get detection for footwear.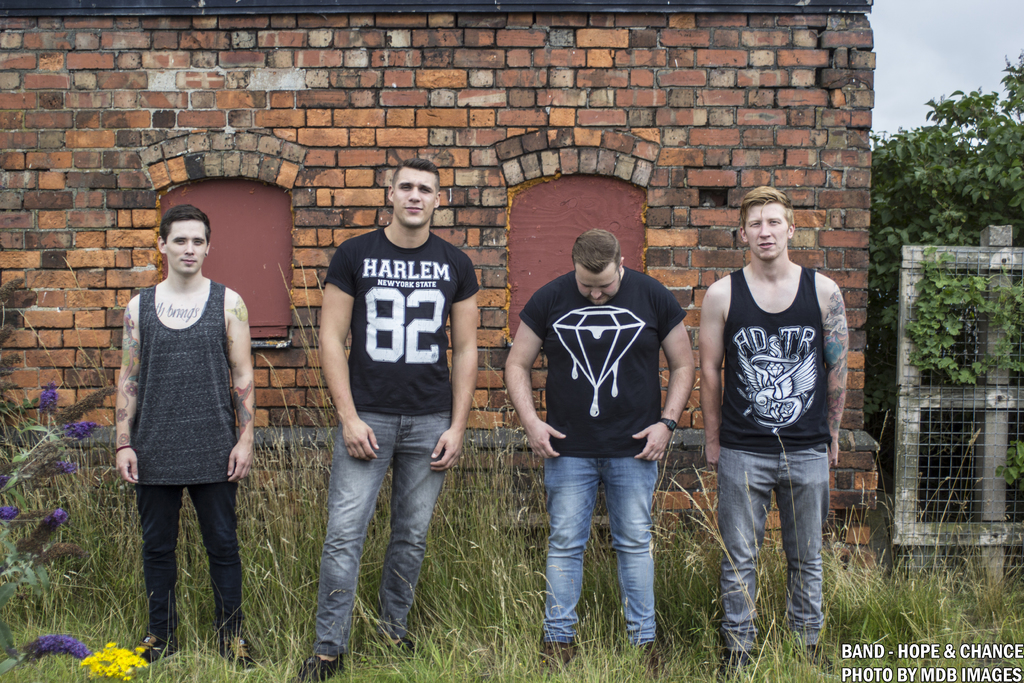
Detection: detection(631, 634, 662, 682).
